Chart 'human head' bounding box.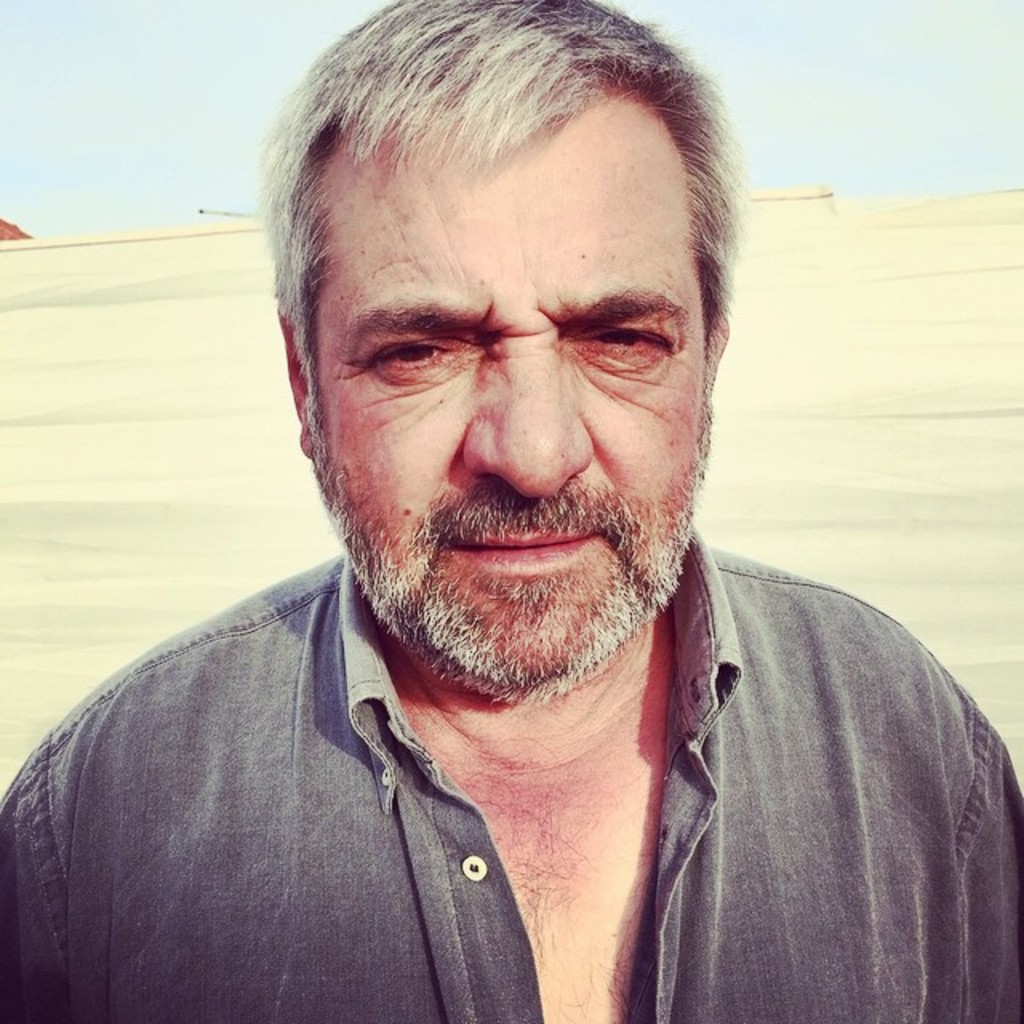
Charted: 269/22/757/648.
